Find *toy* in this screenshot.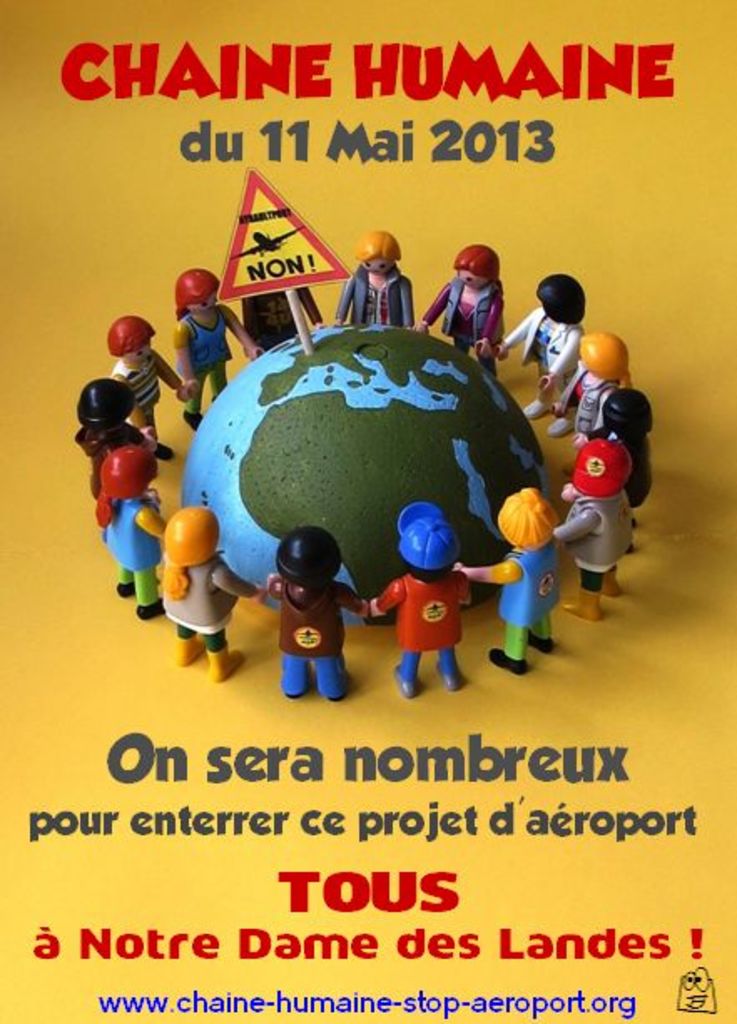
The bounding box for *toy* is [x1=172, y1=322, x2=551, y2=626].
